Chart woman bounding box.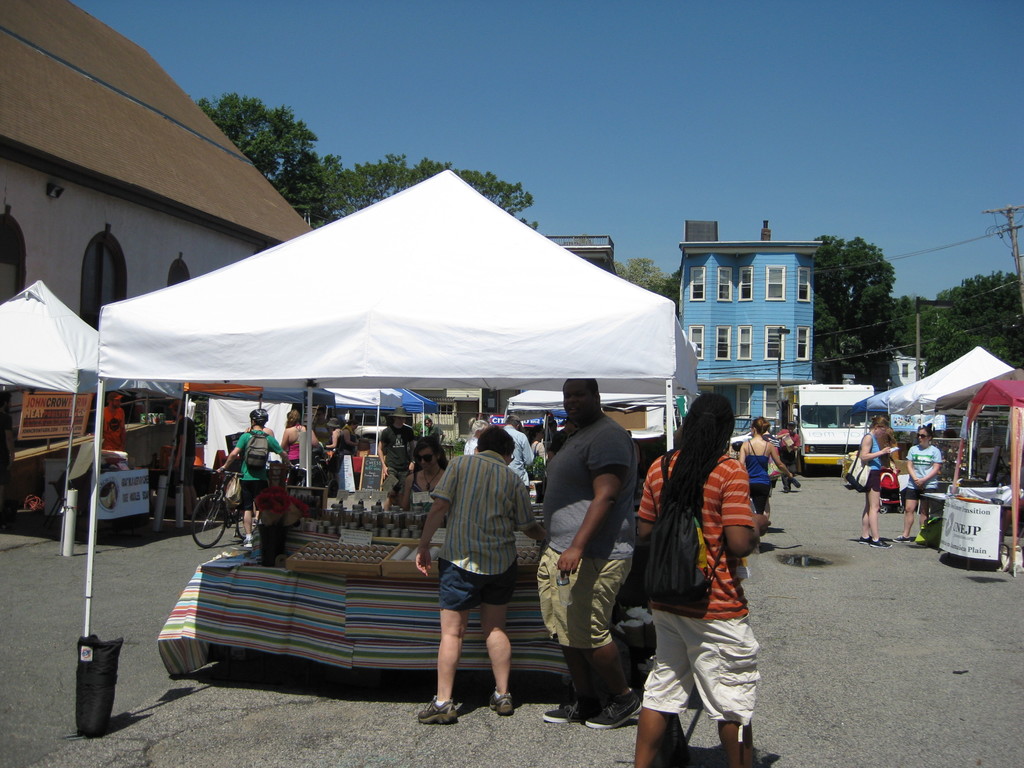
Charted: x1=529, y1=421, x2=547, y2=460.
